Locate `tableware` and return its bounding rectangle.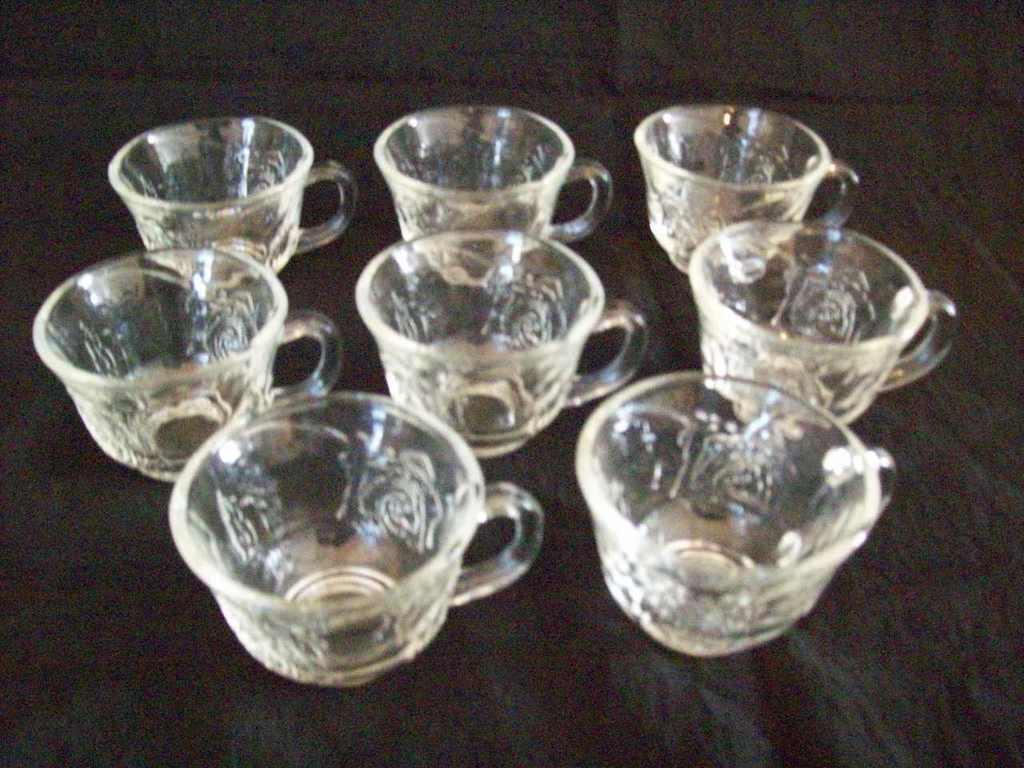
625,106,863,278.
